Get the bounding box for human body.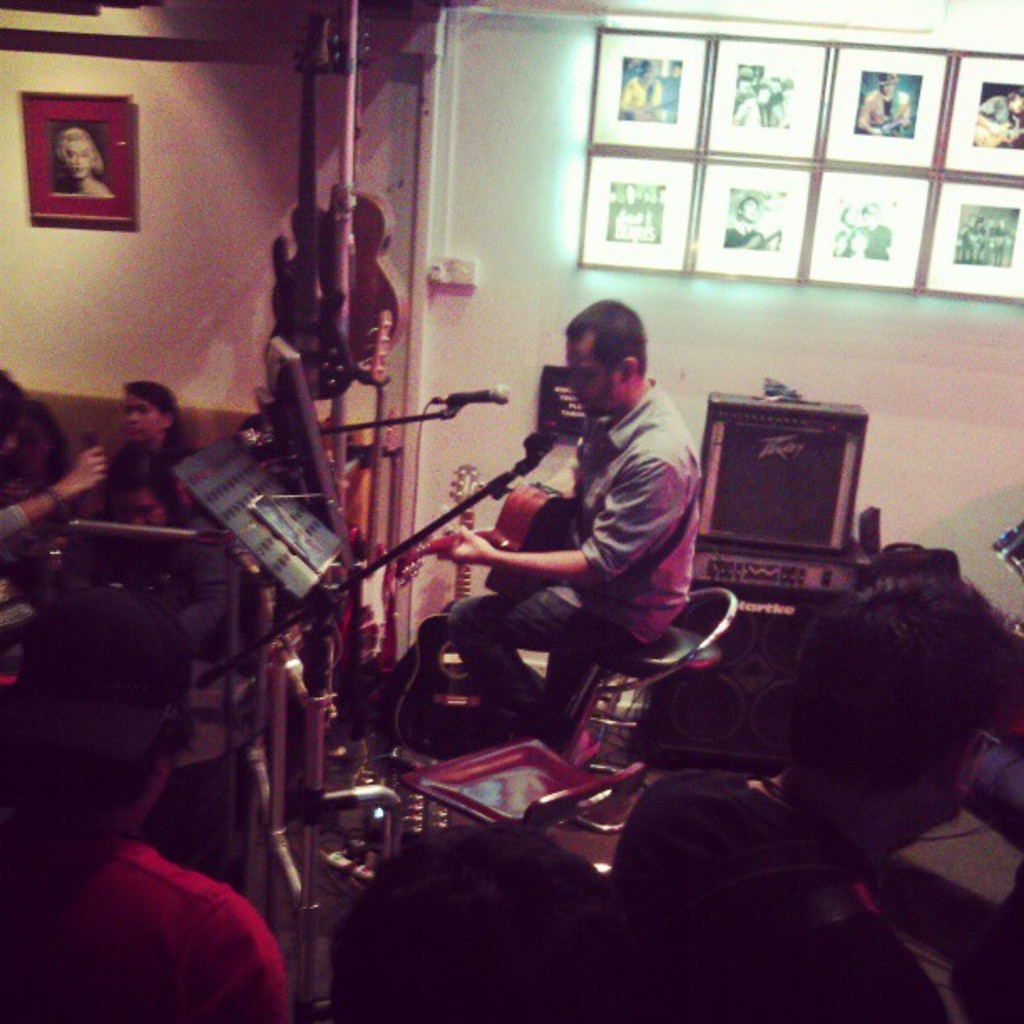
l=564, t=562, r=1022, b=1022.
